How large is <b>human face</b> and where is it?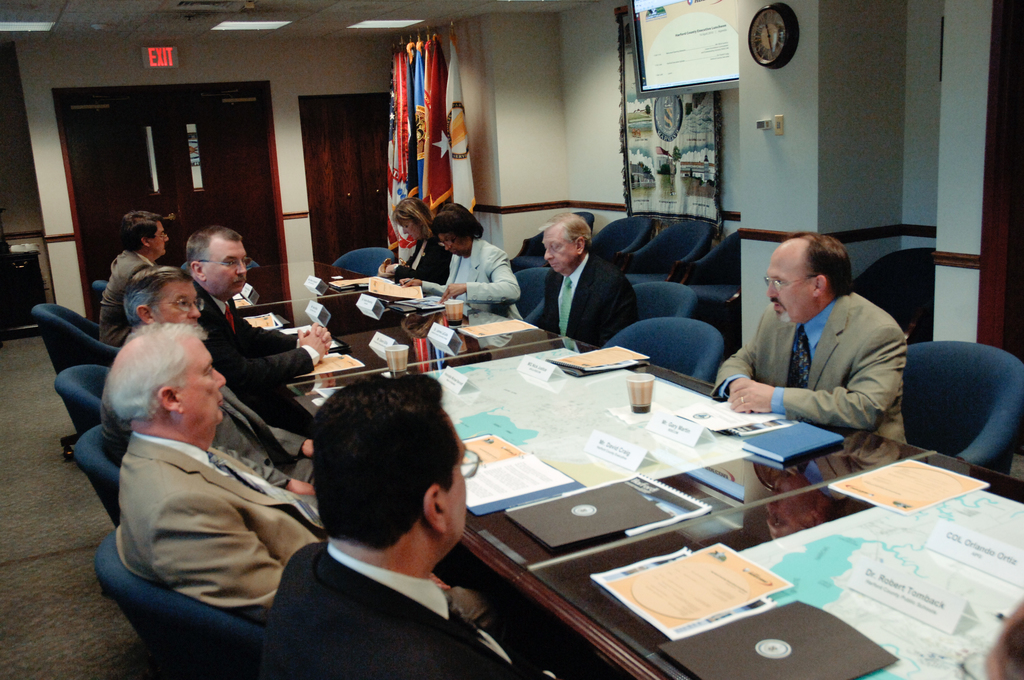
Bounding box: left=148, top=218, right=172, bottom=254.
